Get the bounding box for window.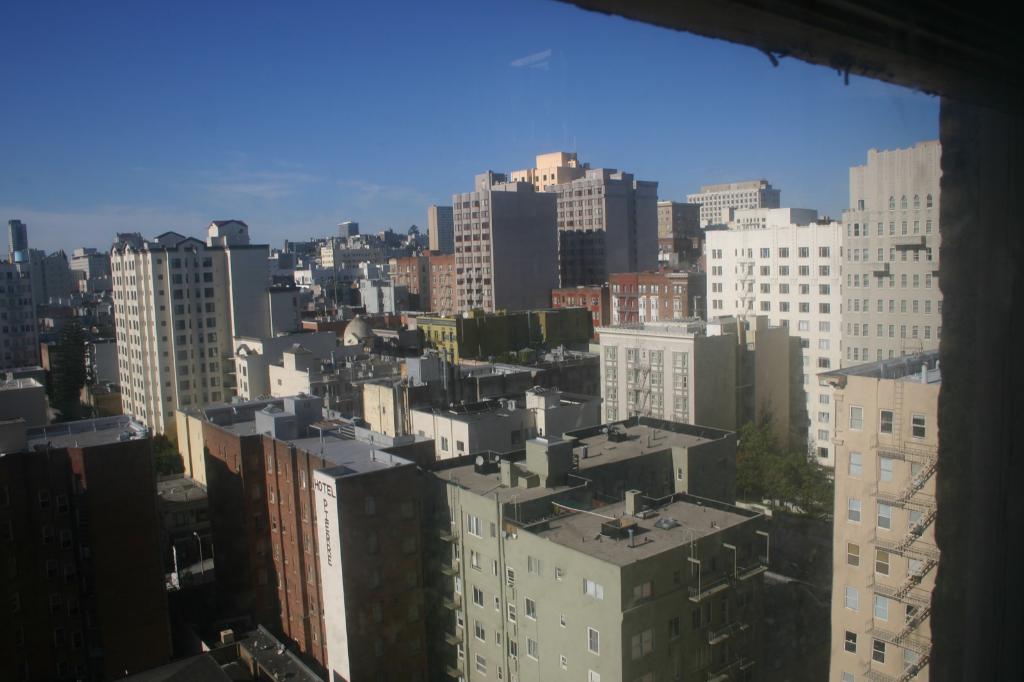
669:619:681:640.
